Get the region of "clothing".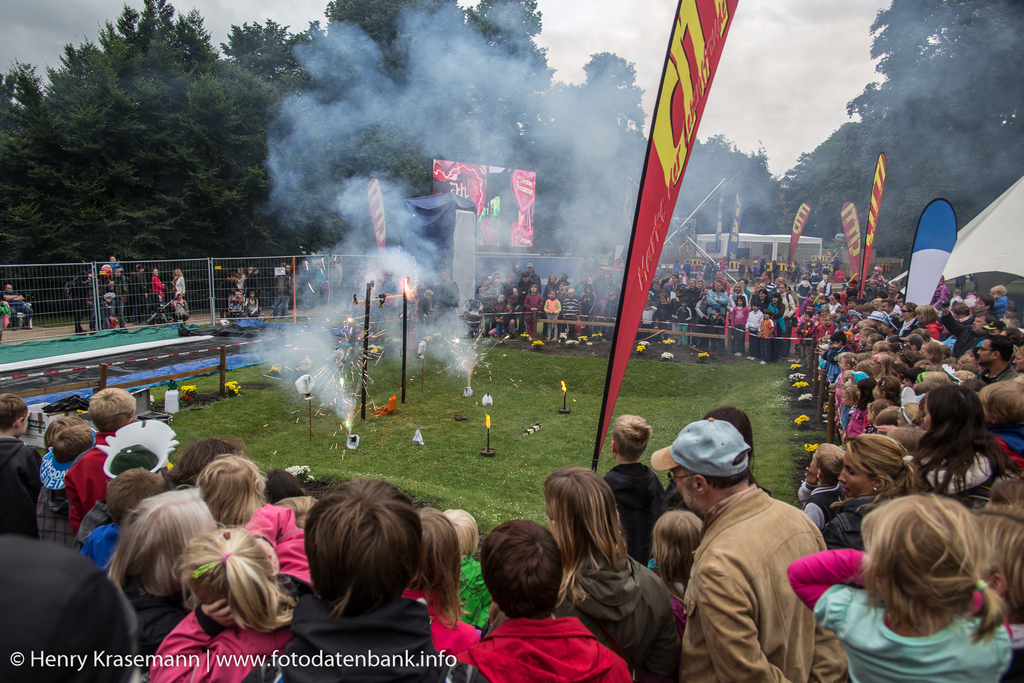
l=6, t=290, r=36, b=328.
